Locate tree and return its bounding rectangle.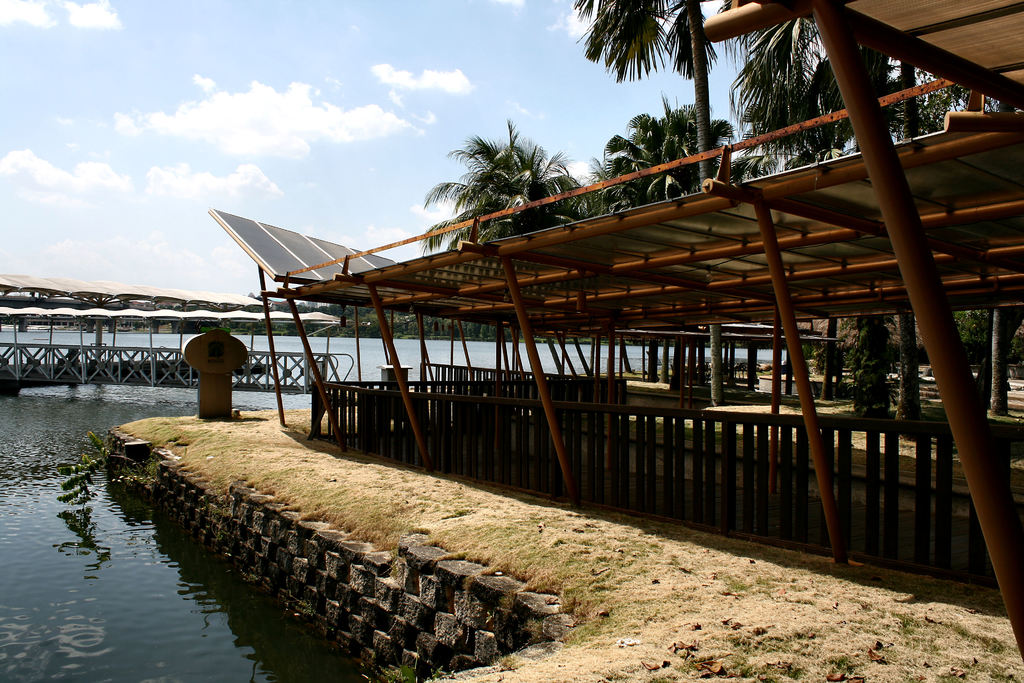
bbox=(402, 113, 568, 239).
